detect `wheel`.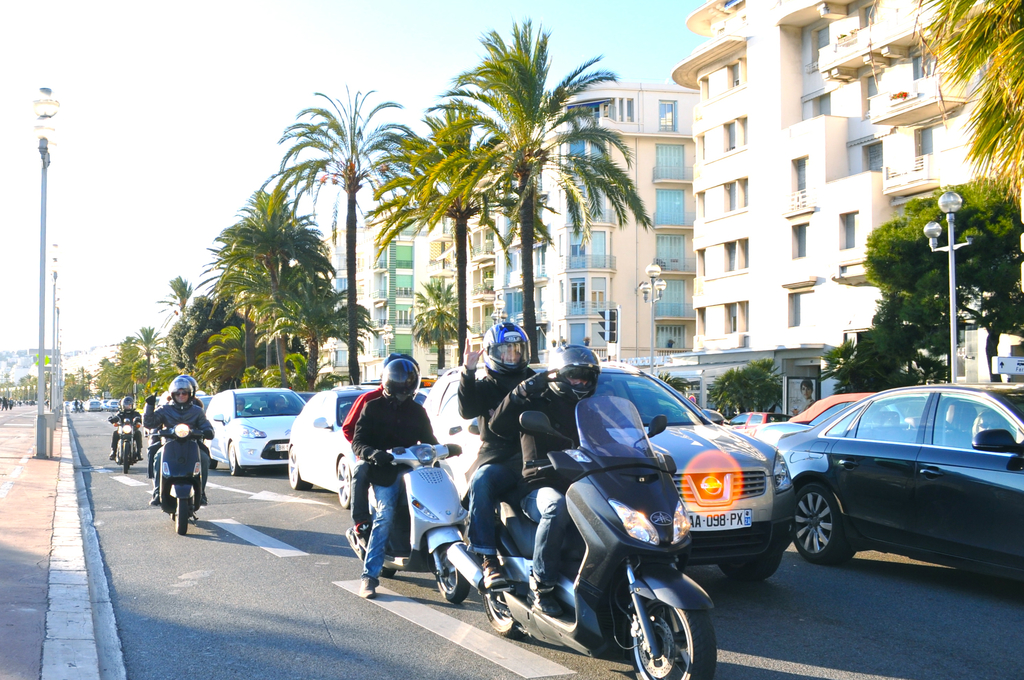
Detected at region(331, 449, 355, 509).
